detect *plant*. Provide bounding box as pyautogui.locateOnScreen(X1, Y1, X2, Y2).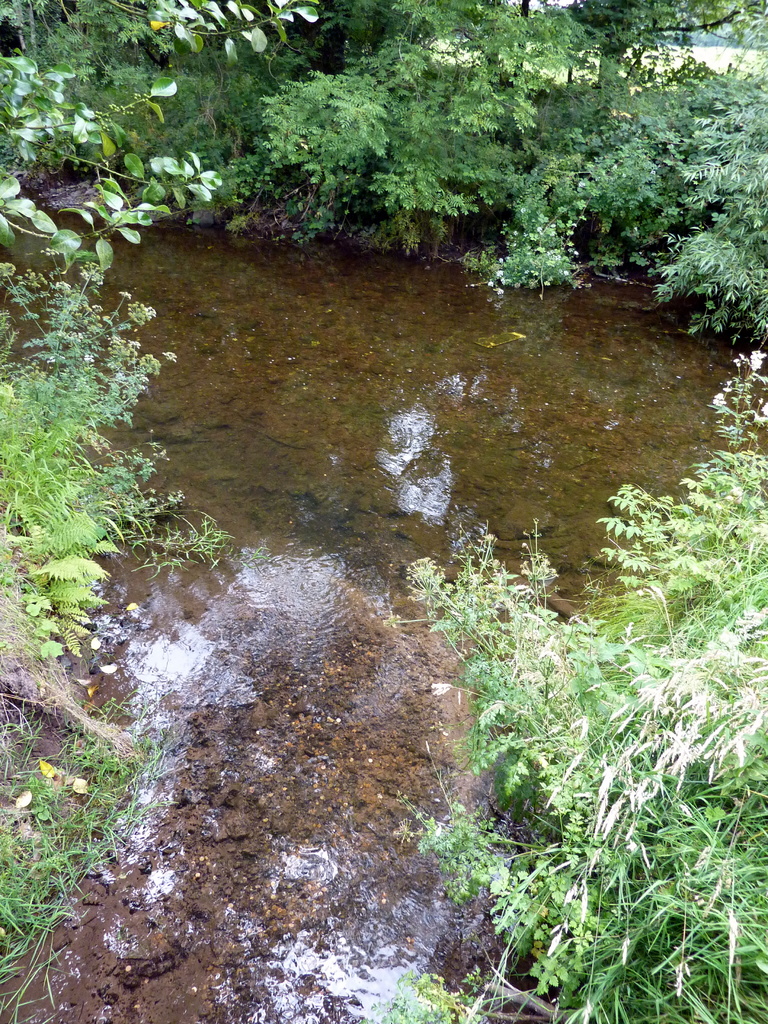
pyautogui.locateOnScreen(0, 678, 186, 1023).
